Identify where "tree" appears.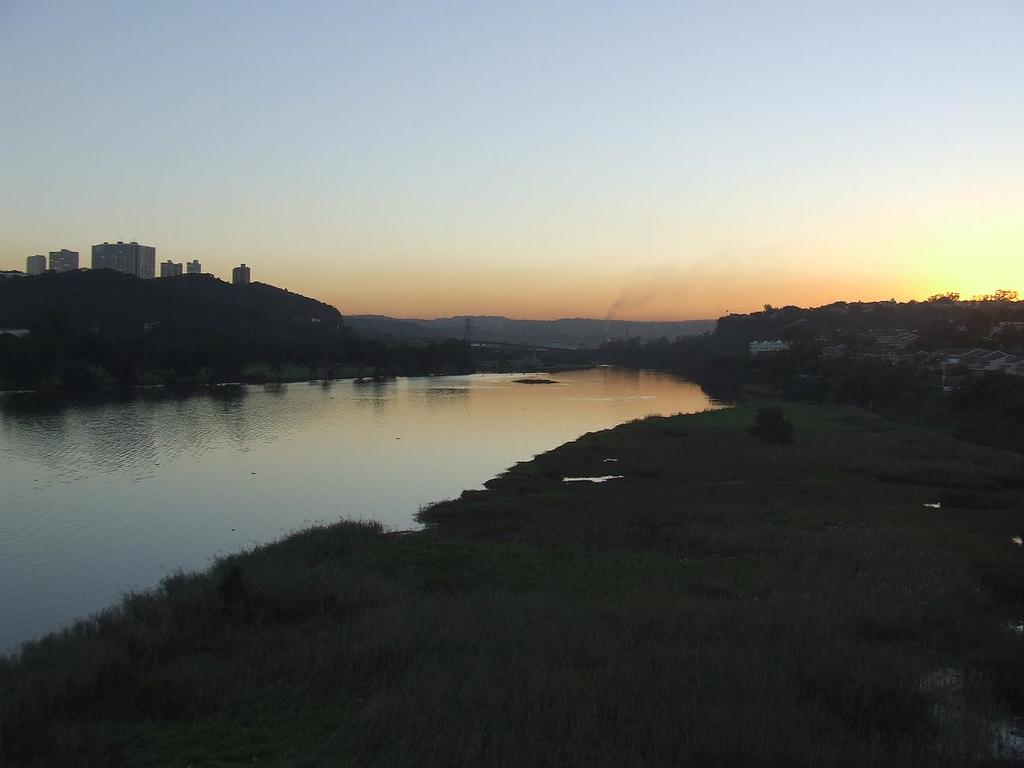
Appears at box=[743, 404, 797, 445].
